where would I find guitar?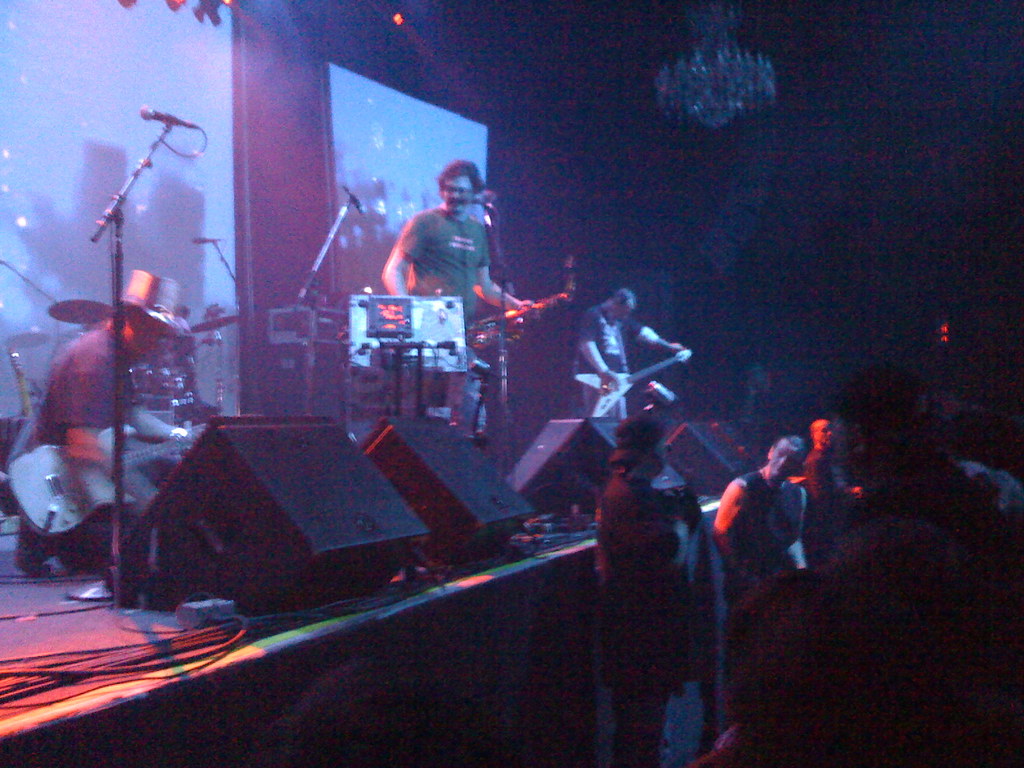
At Rect(573, 348, 695, 416).
